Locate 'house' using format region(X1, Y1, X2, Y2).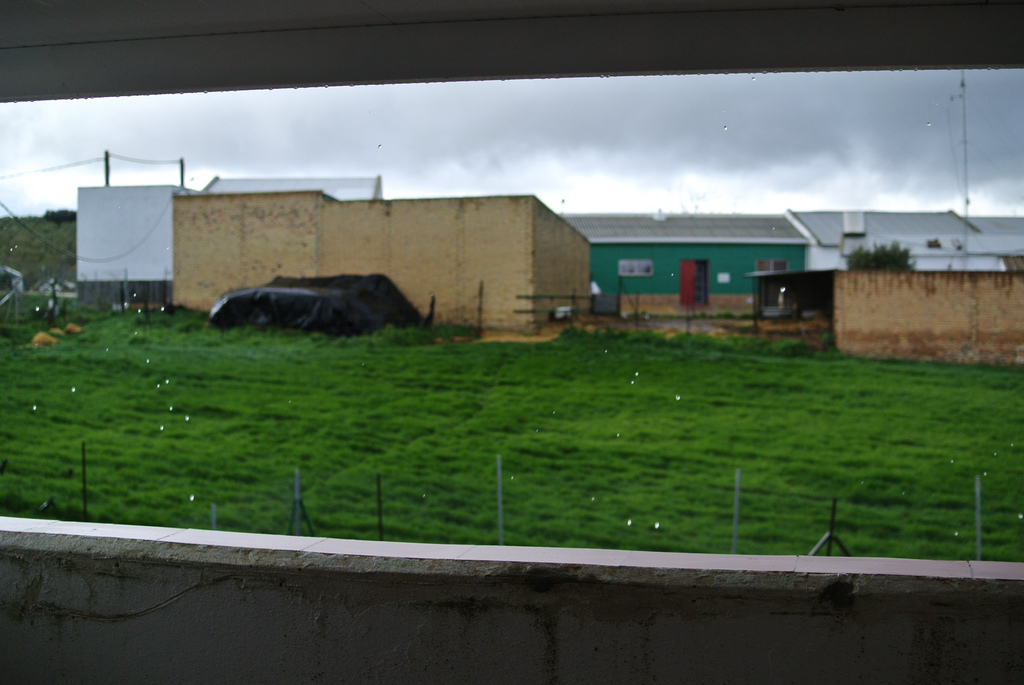
region(548, 207, 804, 324).
